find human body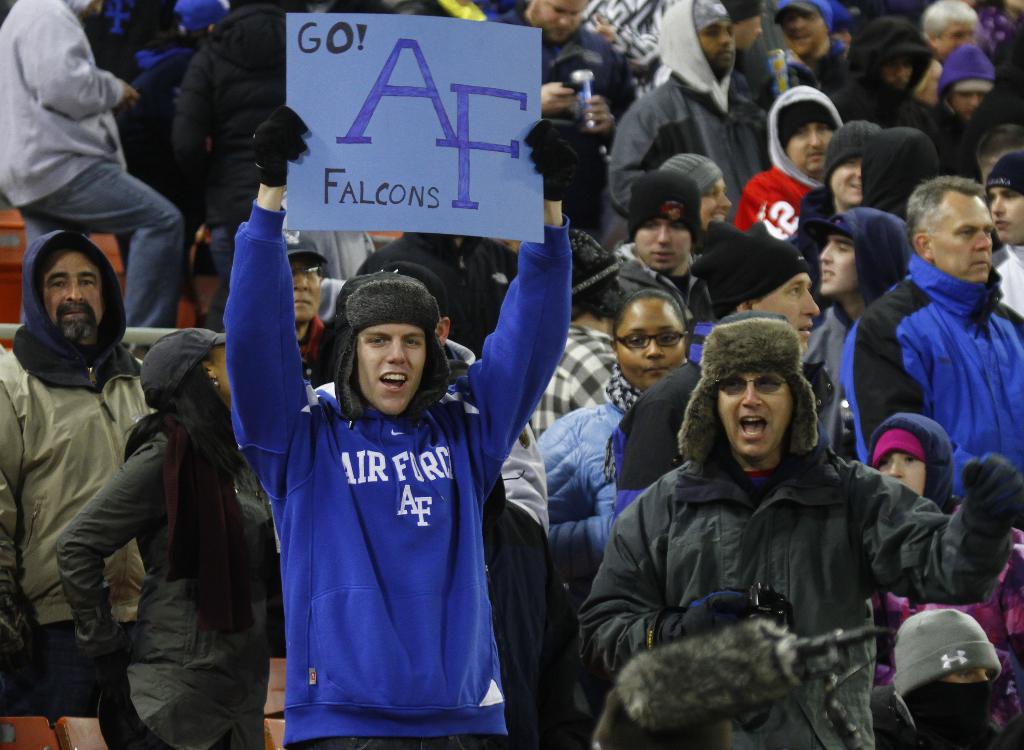
region(841, 255, 1023, 500)
